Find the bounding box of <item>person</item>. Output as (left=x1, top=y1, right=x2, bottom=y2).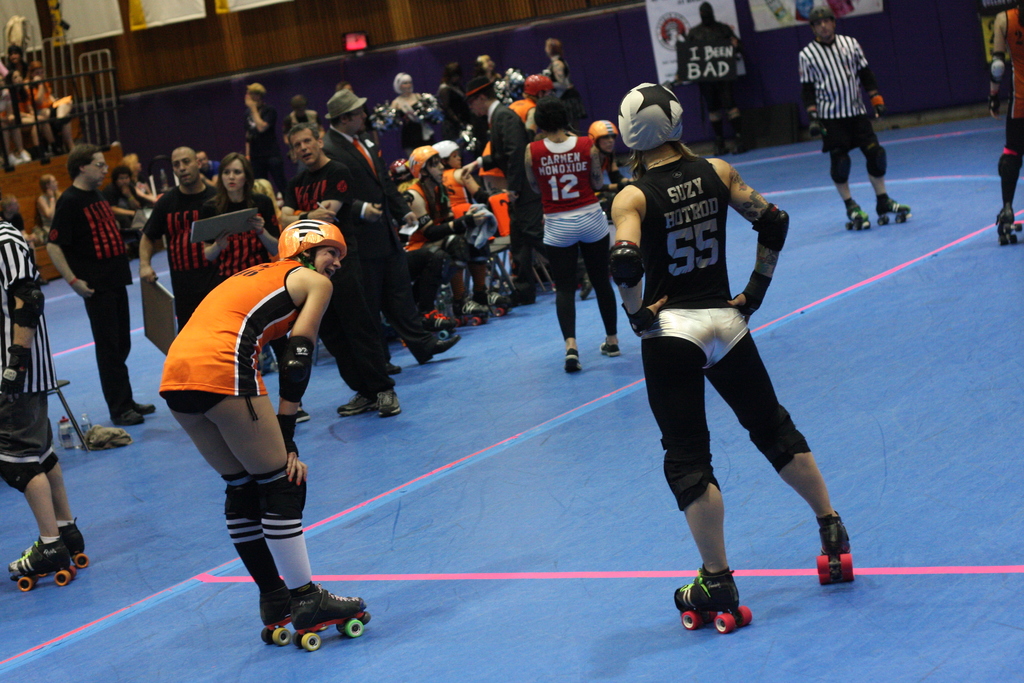
(left=401, top=147, right=489, bottom=320).
